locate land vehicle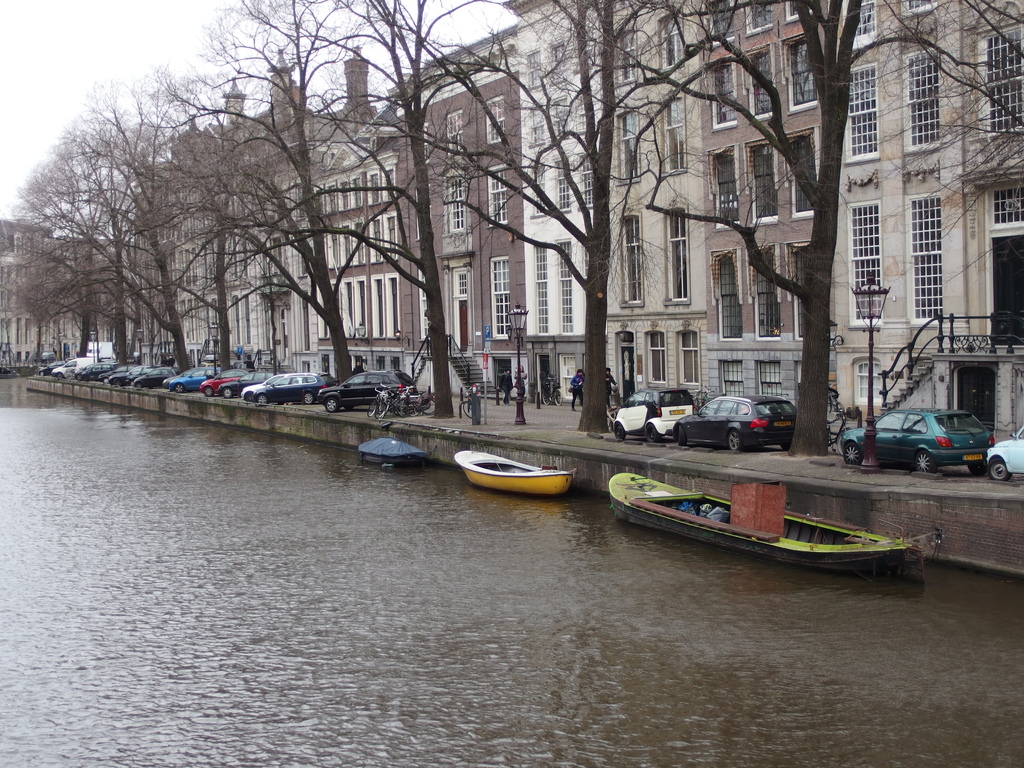
315/369/413/413
